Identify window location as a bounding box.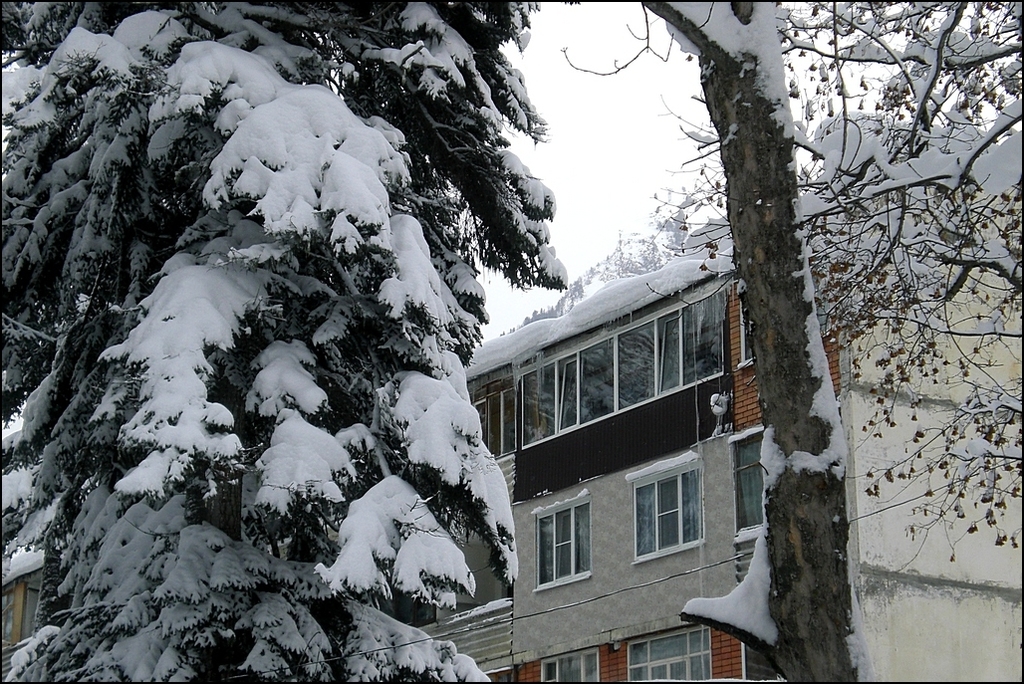
left=624, top=628, right=711, bottom=683.
